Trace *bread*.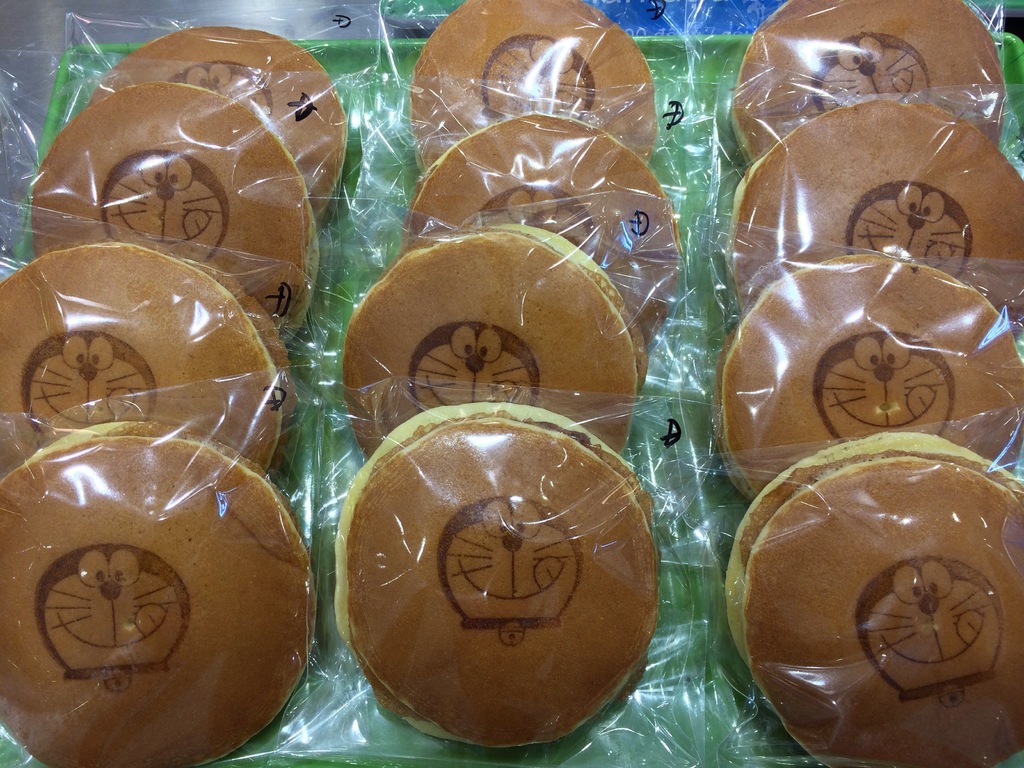
Traced to left=403, top=112, right=683, bottom=349.
